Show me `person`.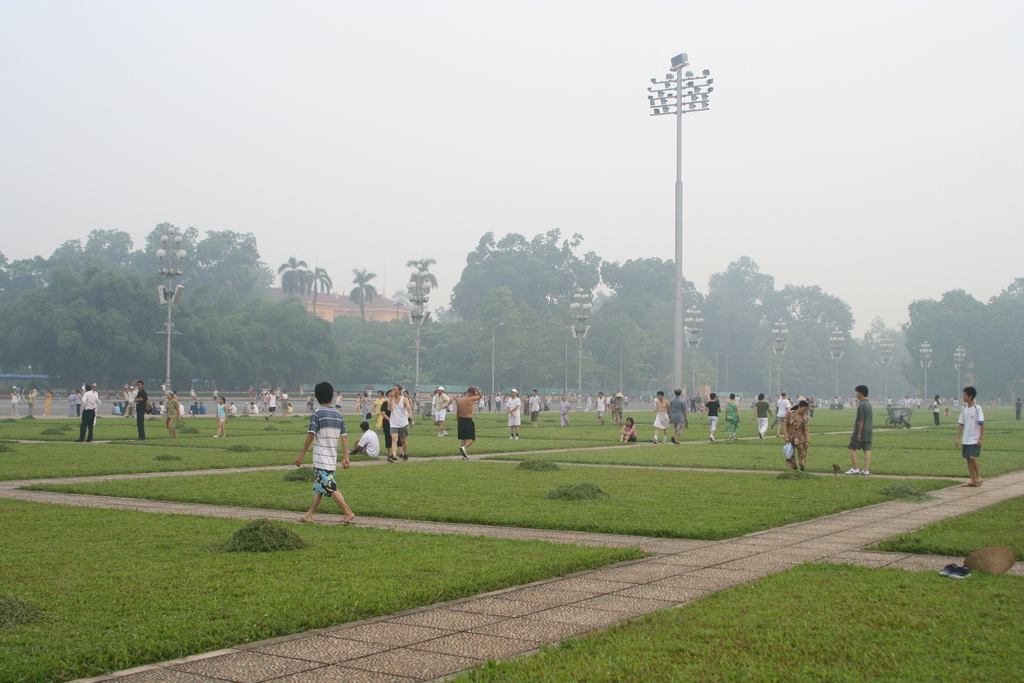
`person` is here: rect(260, 391, 268, 415).
